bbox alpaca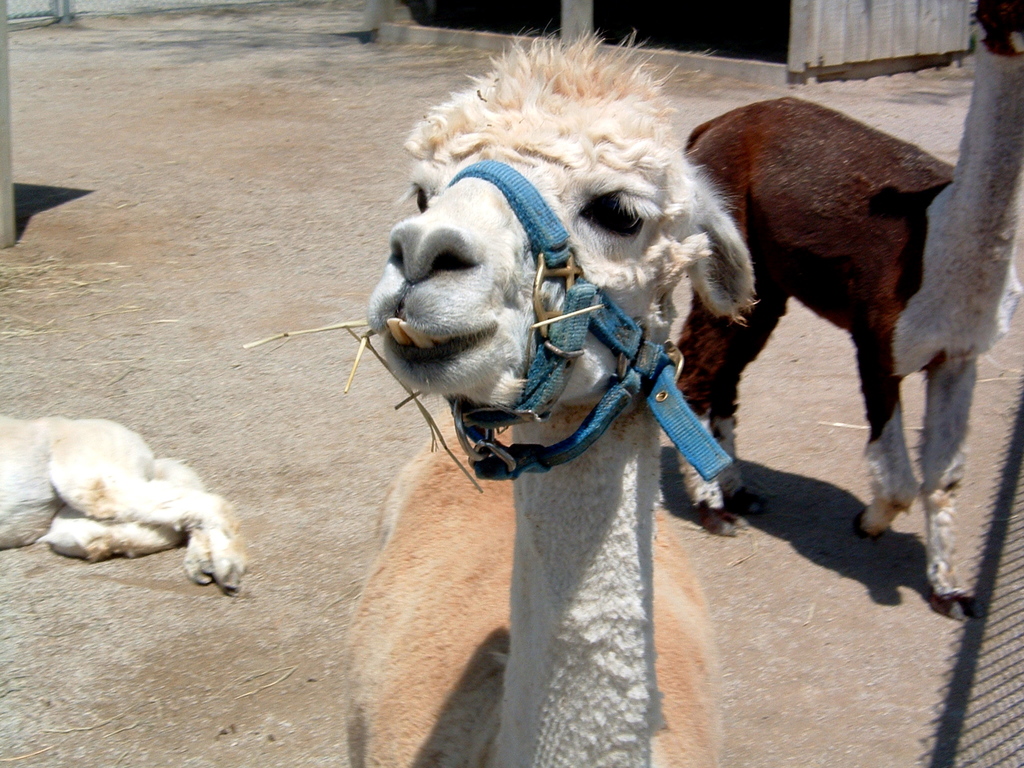
(left=0, top=410, right=247, bottom=596)
